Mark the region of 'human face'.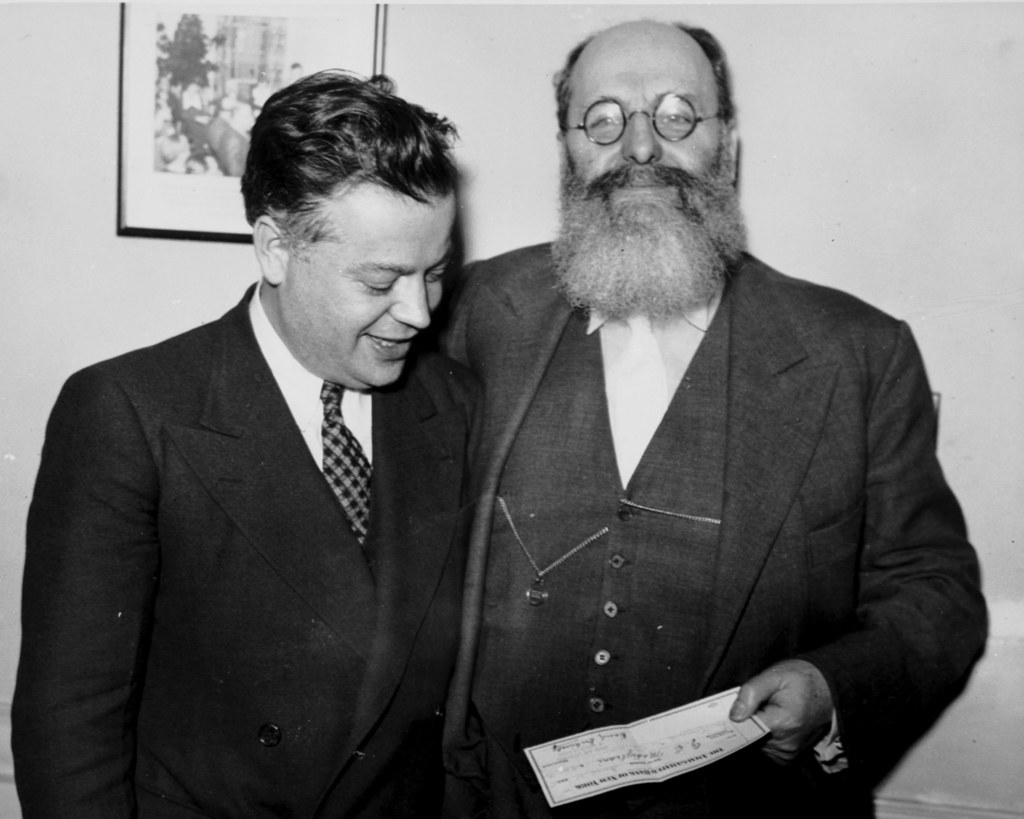
Region: [571,33,726,218].
